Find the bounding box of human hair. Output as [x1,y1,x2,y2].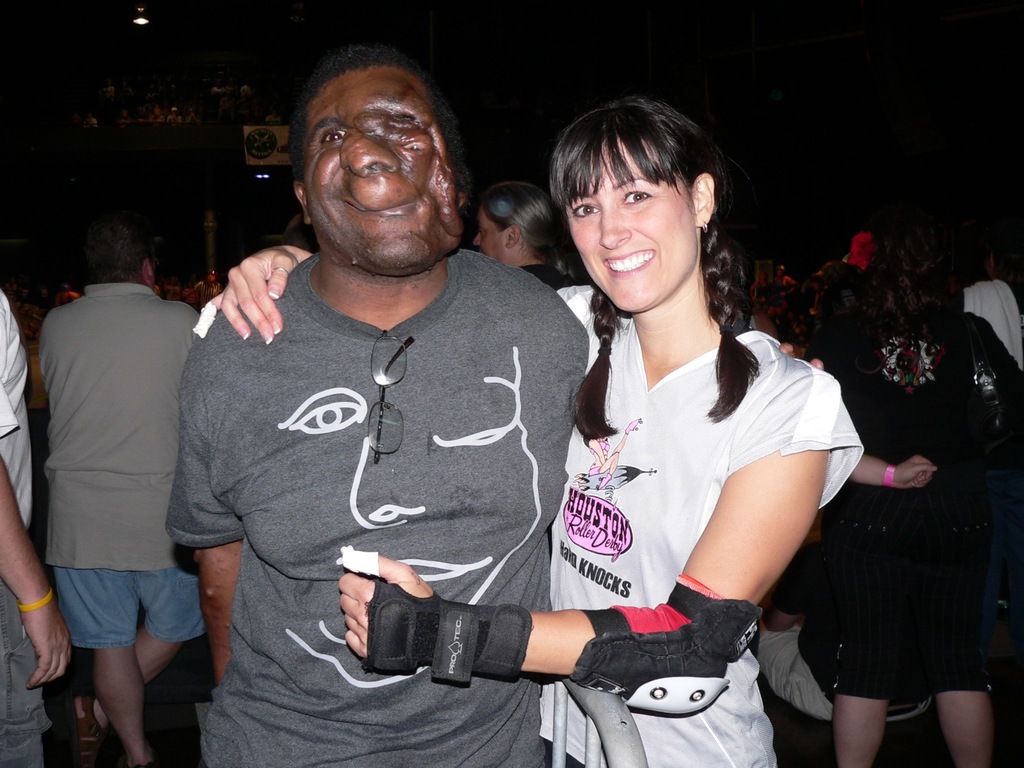
[287,46,461,177].
